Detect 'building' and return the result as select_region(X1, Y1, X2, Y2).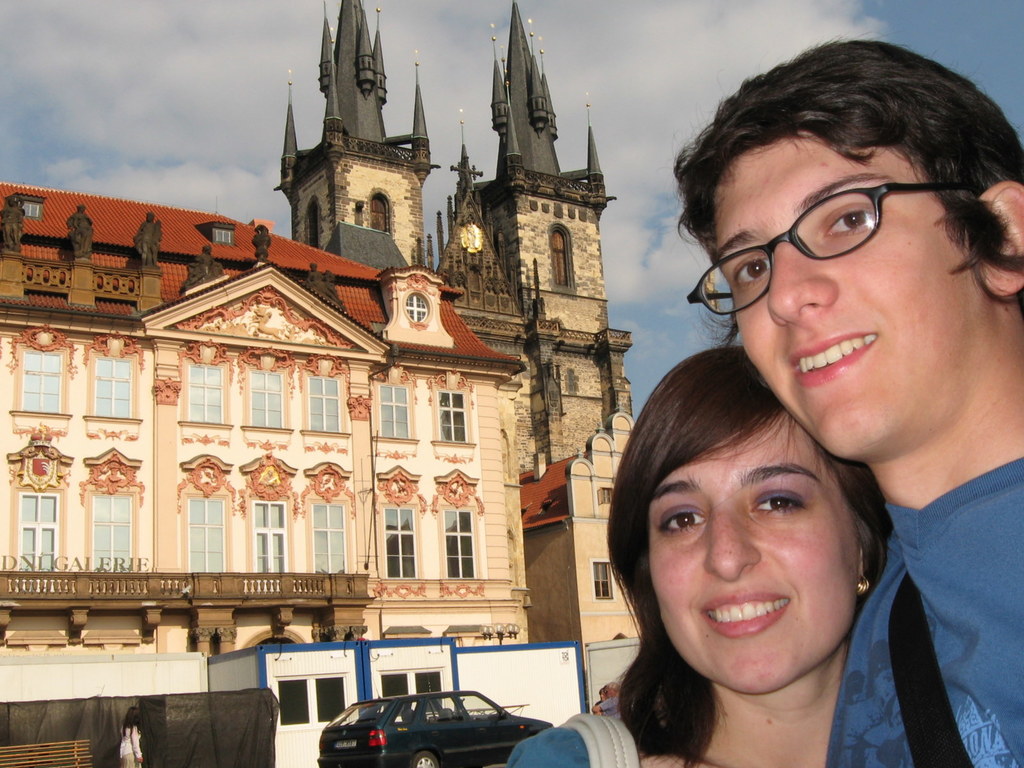
select_region(0, 213, 524, 650).
